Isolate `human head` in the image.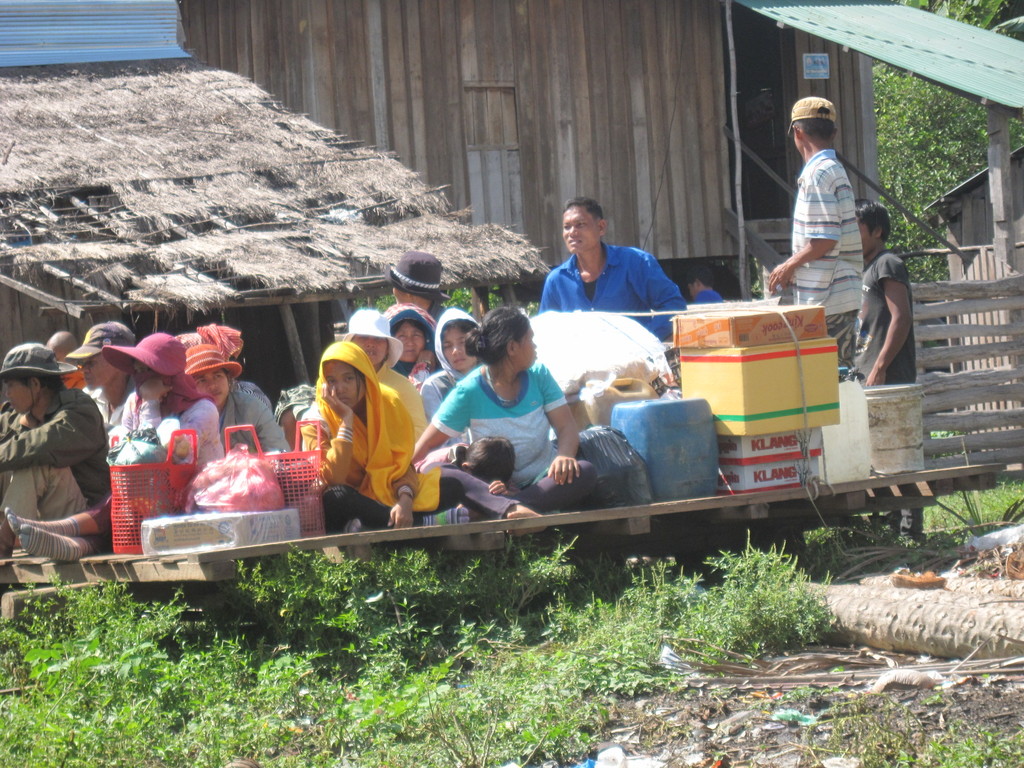
Isolated region: l=319, t=344, r=372, b=408.
